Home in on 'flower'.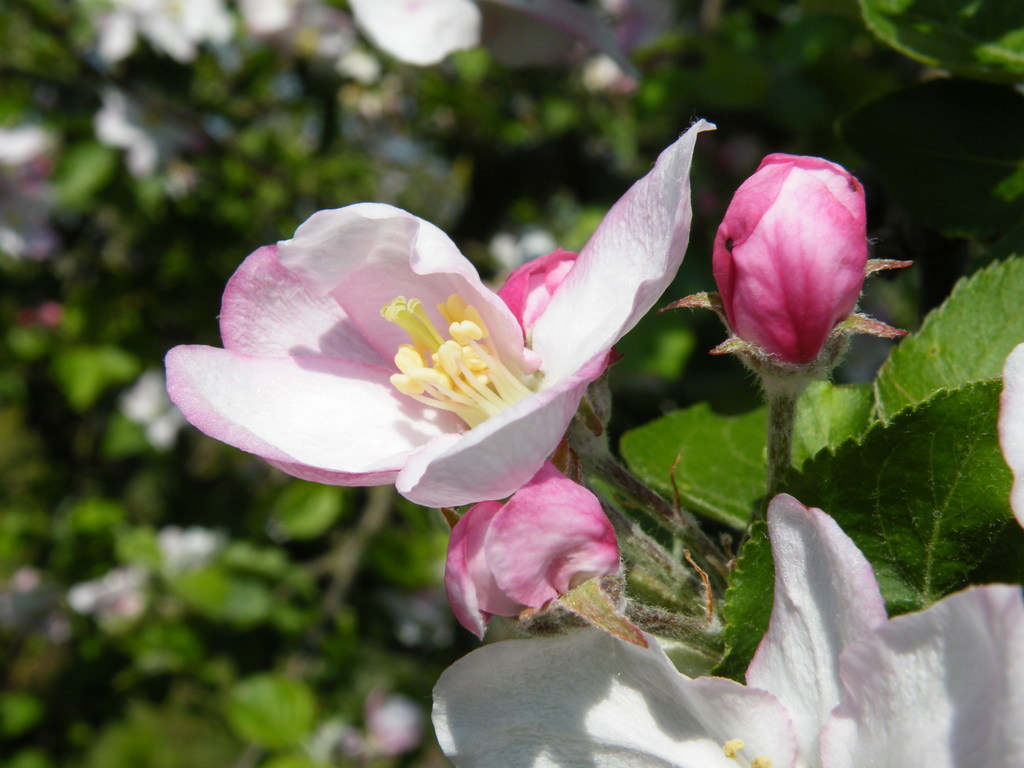
Homed in at x1=998, y1=341, x2=1023, y2=525.
